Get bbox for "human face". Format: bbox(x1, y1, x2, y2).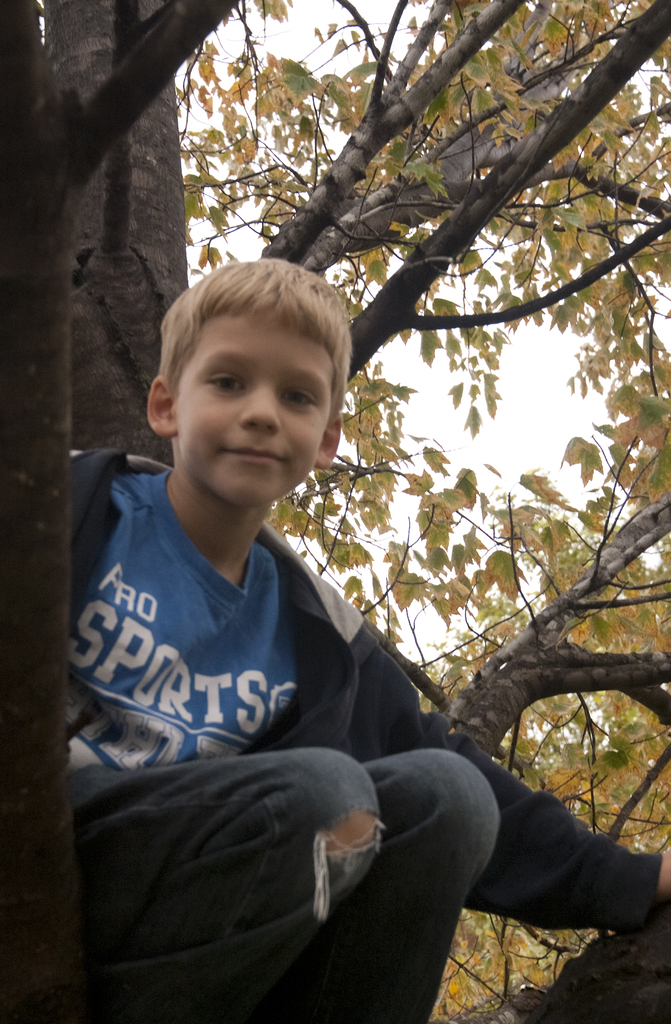
bbox(177, 312, 331, 506).
